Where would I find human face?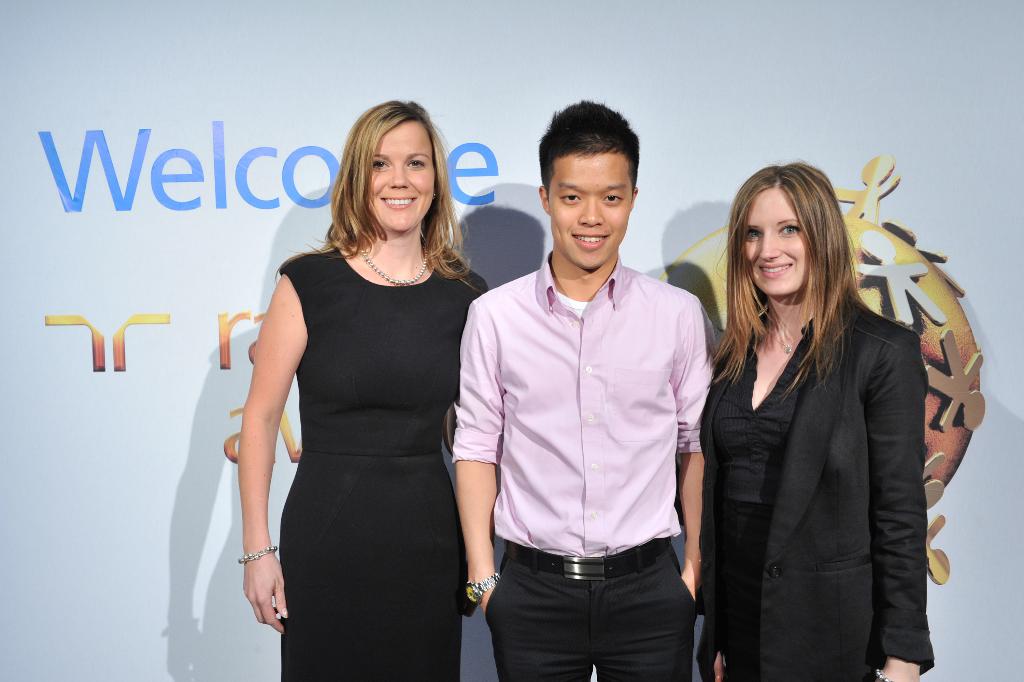
At [748,189,810,299].
